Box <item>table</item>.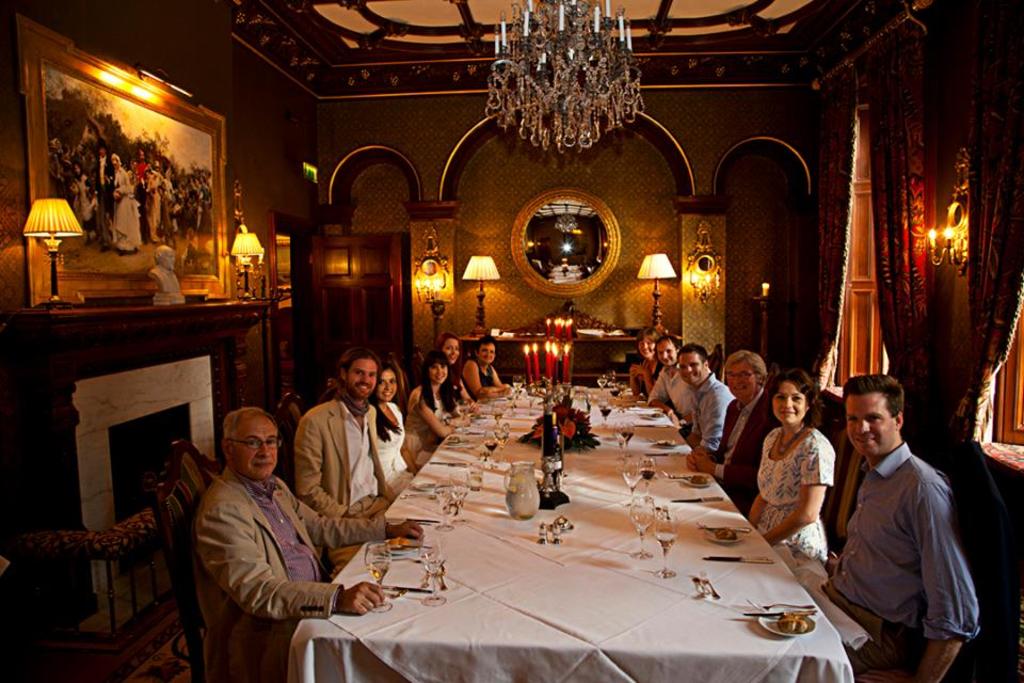
(x1=284, y1=398, x2=817, y2=654).
